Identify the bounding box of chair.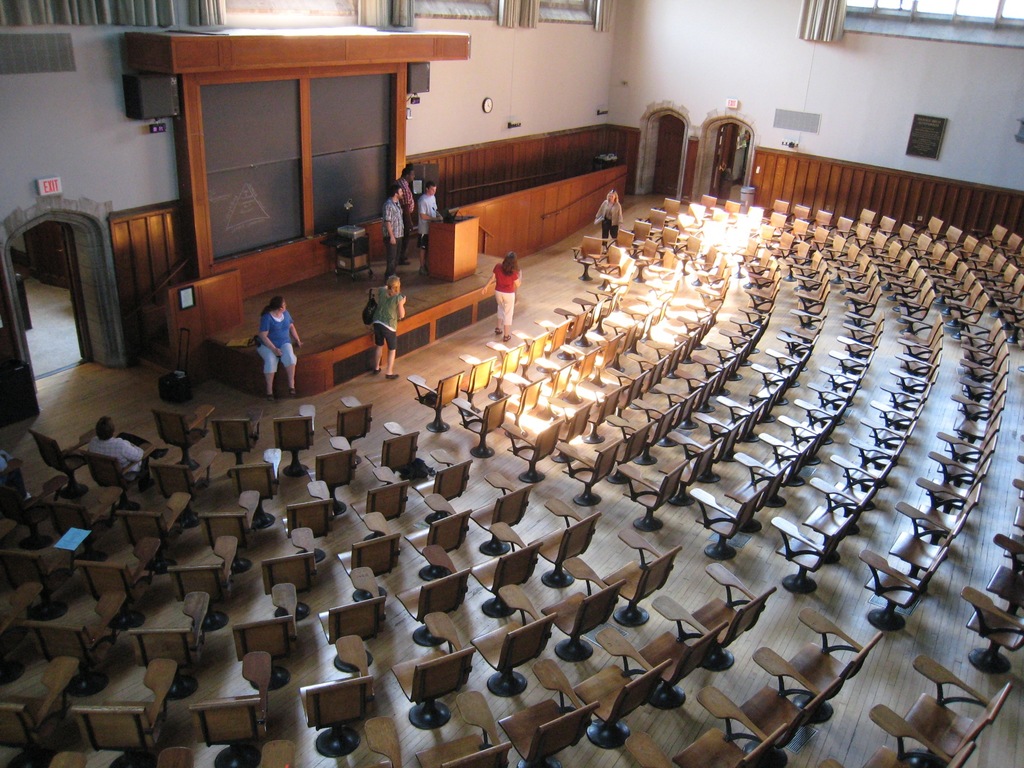
[234, 582, 305, 691].
